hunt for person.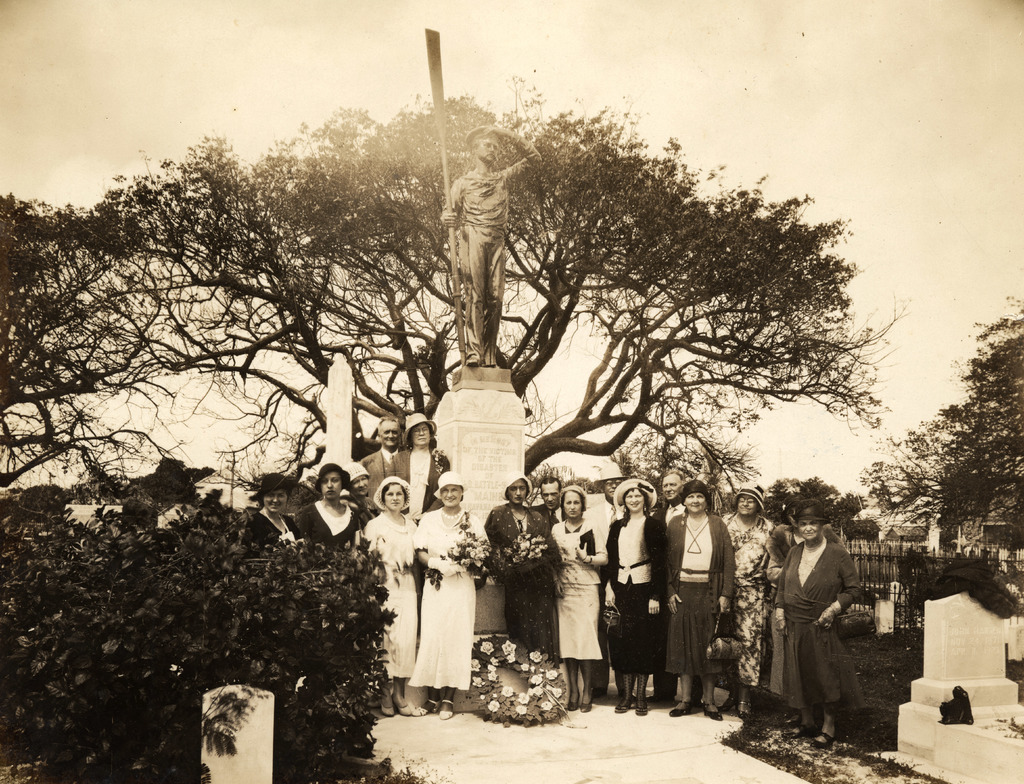
Hunted down at select_region(593, 473, 671, 714).
